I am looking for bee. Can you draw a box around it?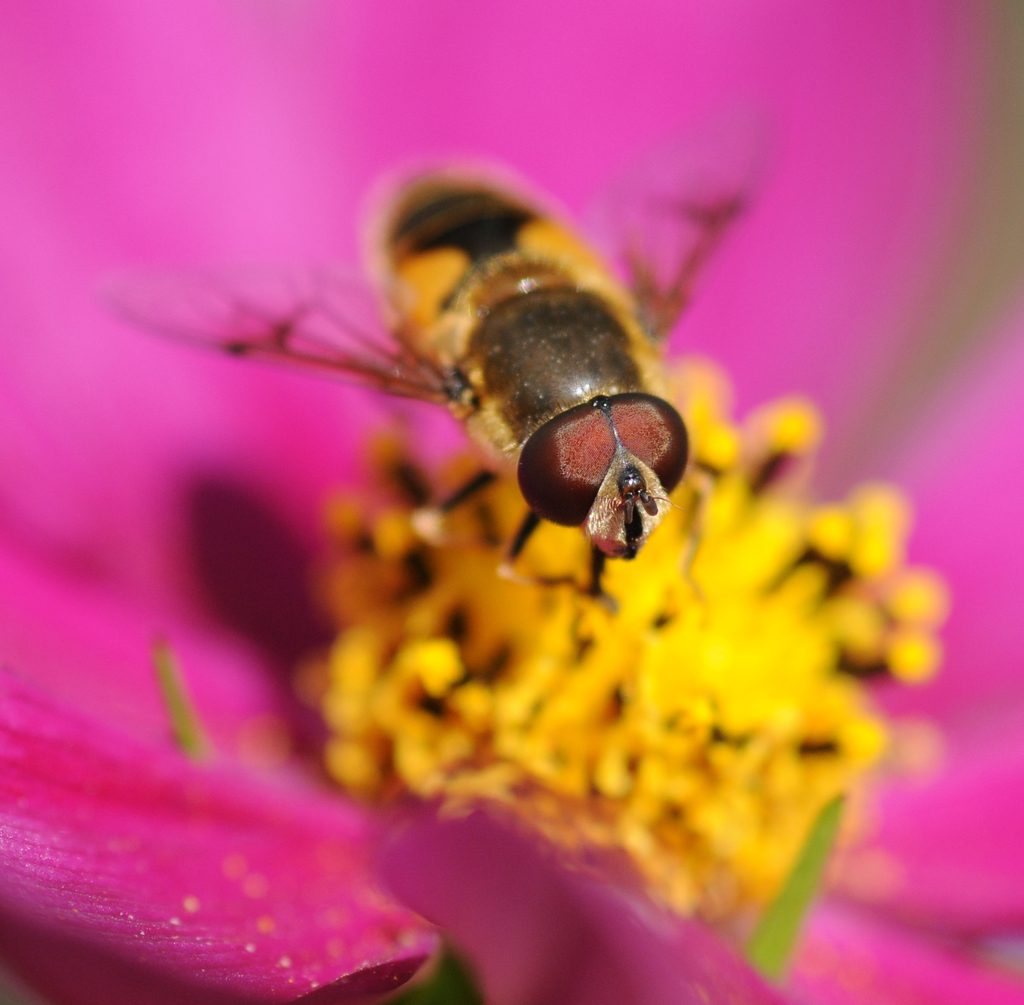
Sure, the bounding box is (x1=94, y1=168, x2=787, y2=621).
